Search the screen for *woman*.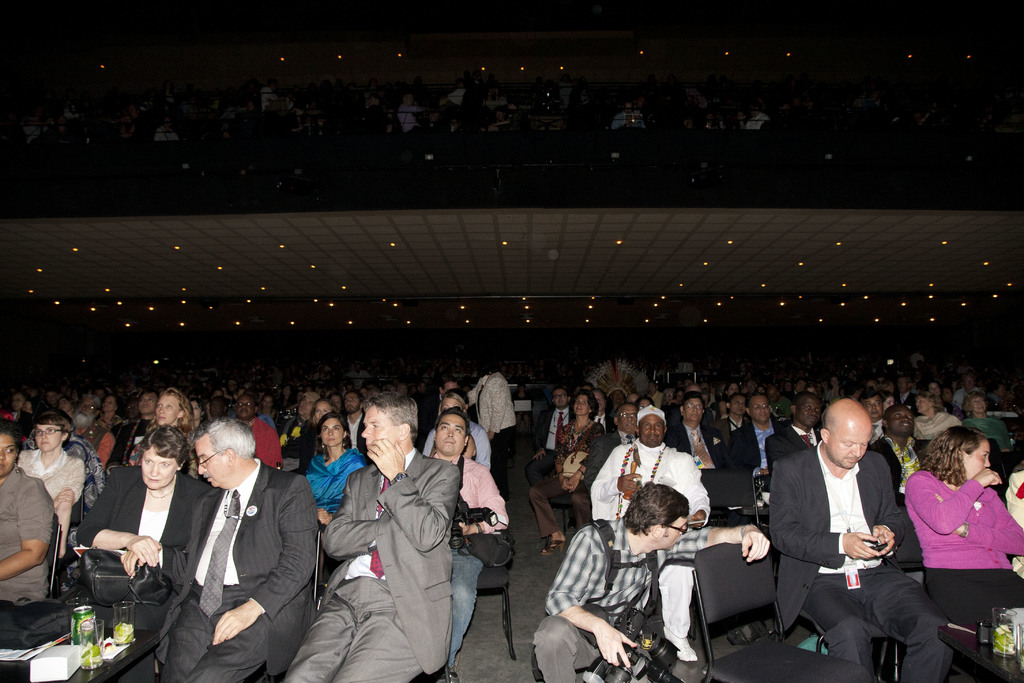
Found at locate(76, 425, 215, 682).
